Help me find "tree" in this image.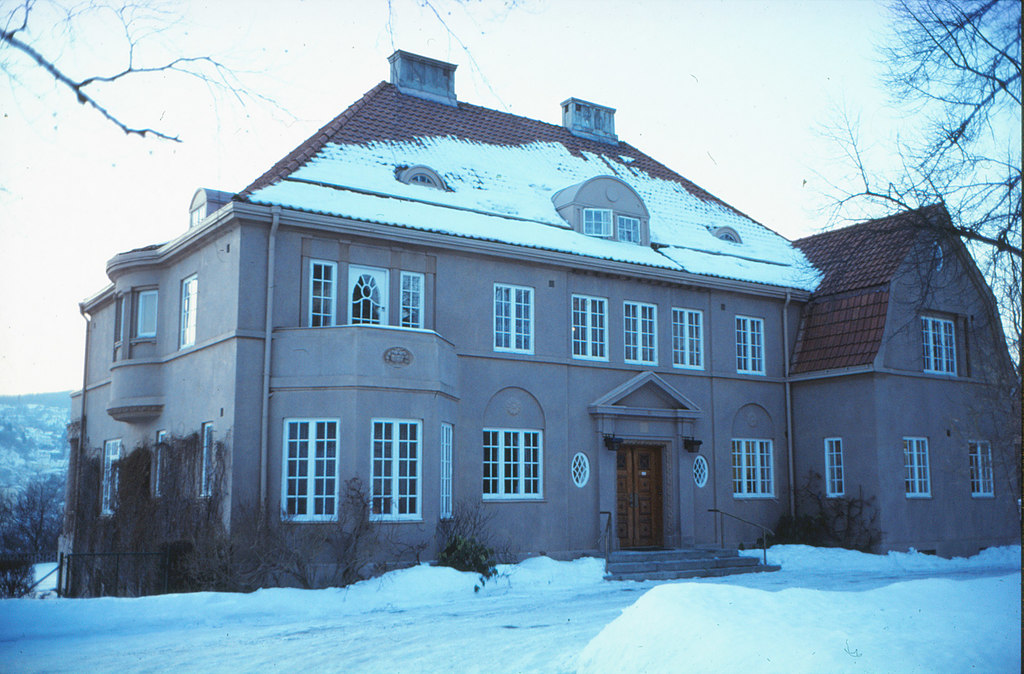
Found it: (x1=78, y1=455, x2=156, y2=598).
